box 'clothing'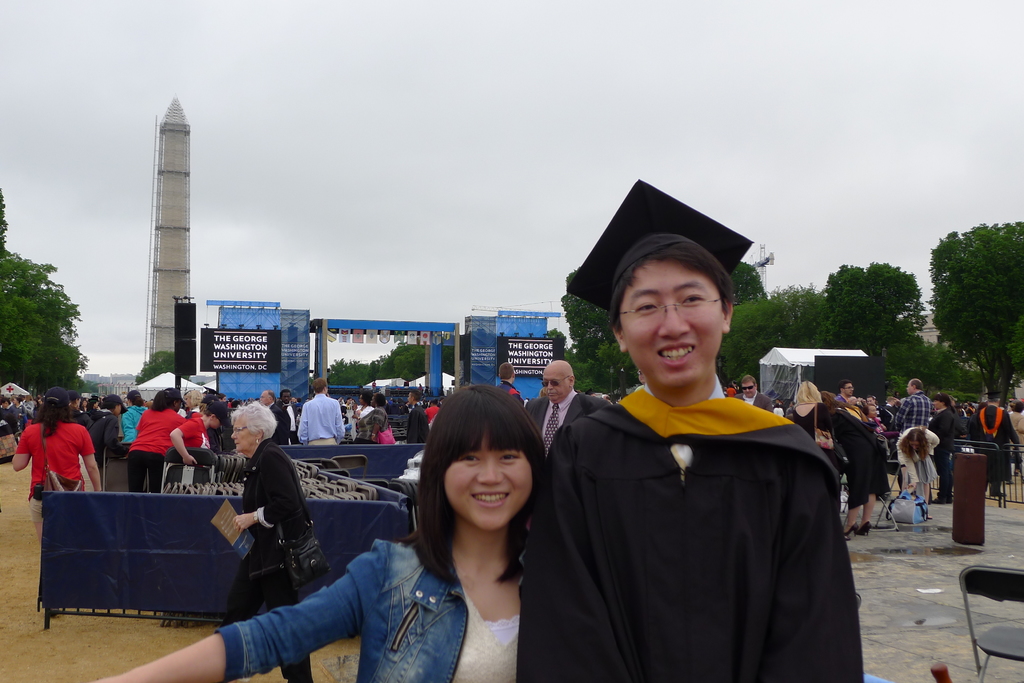
box(124, 397, 173, 491)
